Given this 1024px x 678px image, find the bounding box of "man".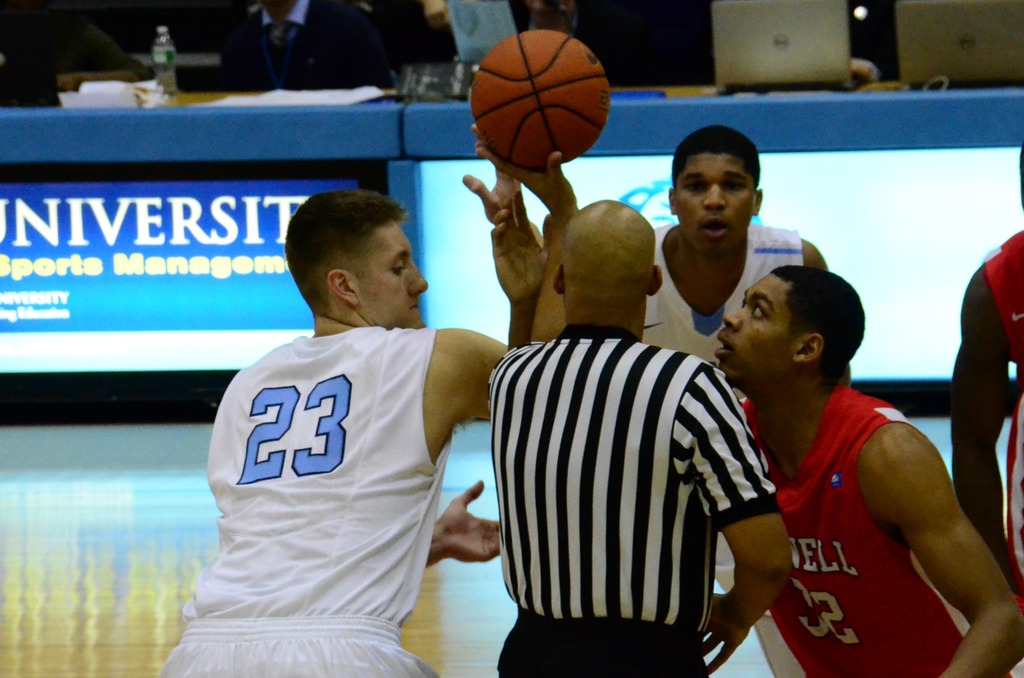
x1=637, y1=136, x2=831, y2=677.
